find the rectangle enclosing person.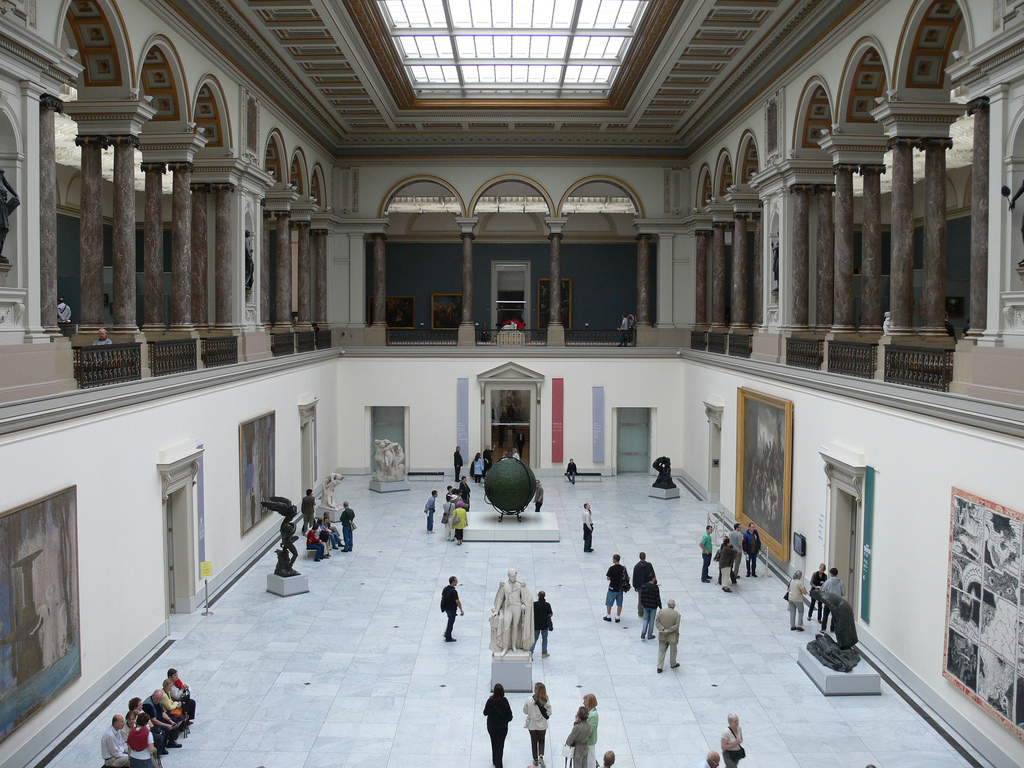
(left=304, top=516, right=325, bottom=565).
